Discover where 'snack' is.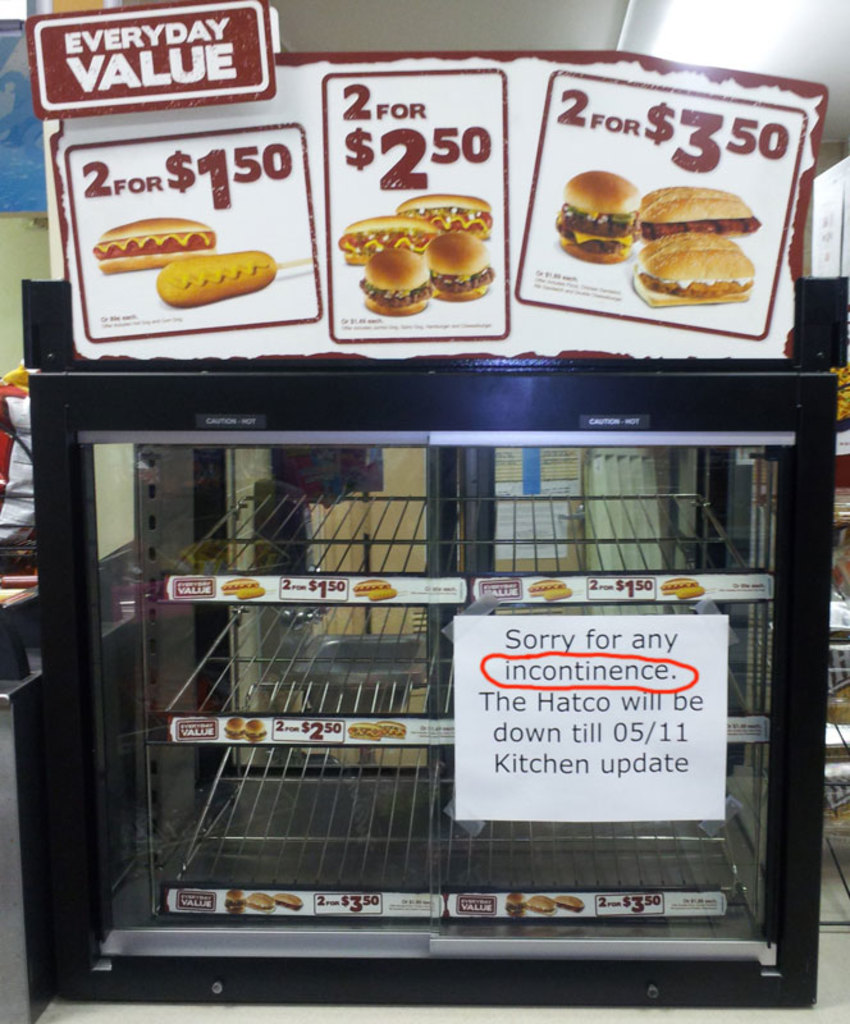
Discovered at x1=662 y1=581 x2=695 y2=594.
